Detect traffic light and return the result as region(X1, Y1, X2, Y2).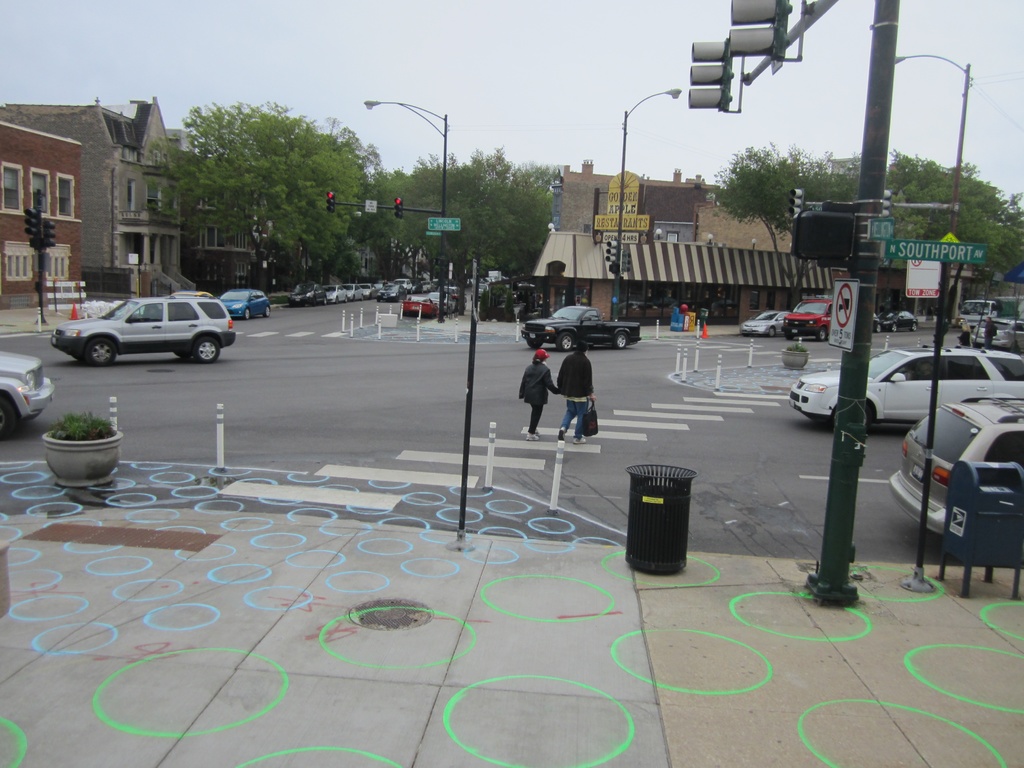
region(602, 241, 618, 262).
